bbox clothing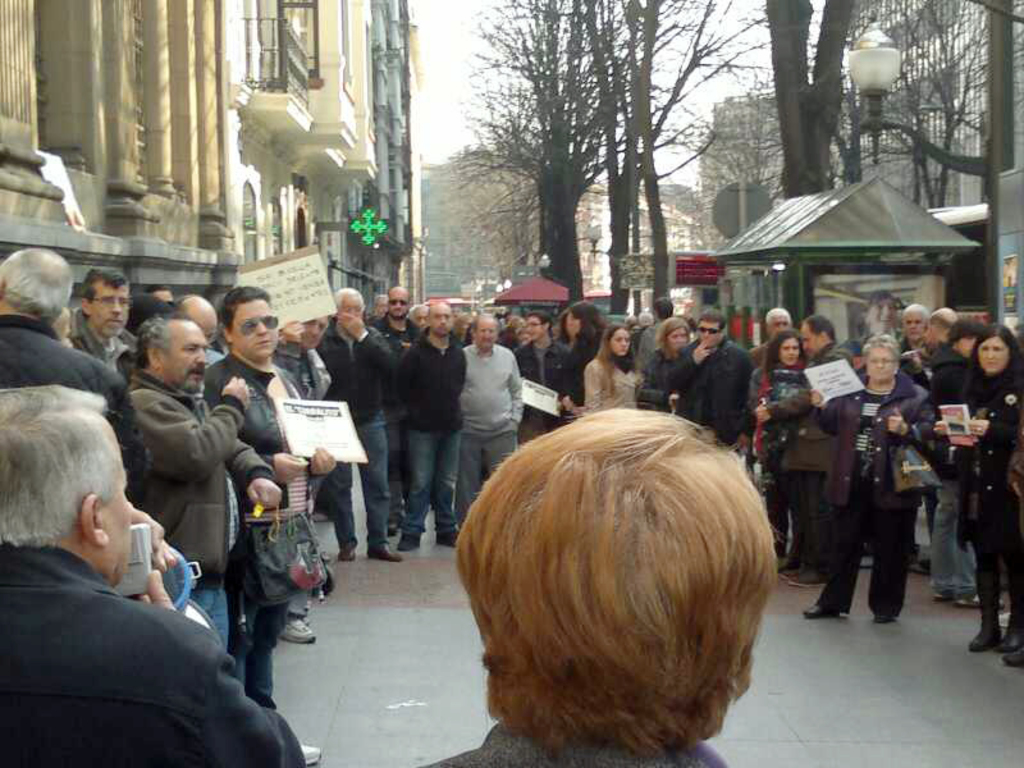
<box>635,347,676,411</box>
